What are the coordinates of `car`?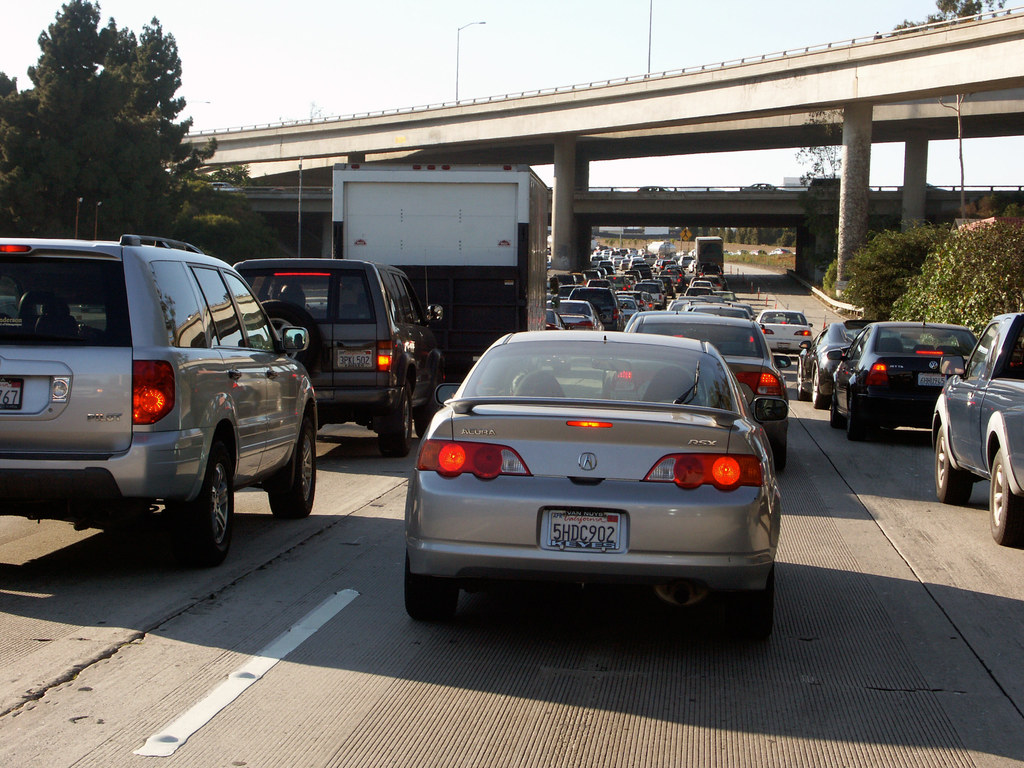
bbox(759, 309, 809, 352).
